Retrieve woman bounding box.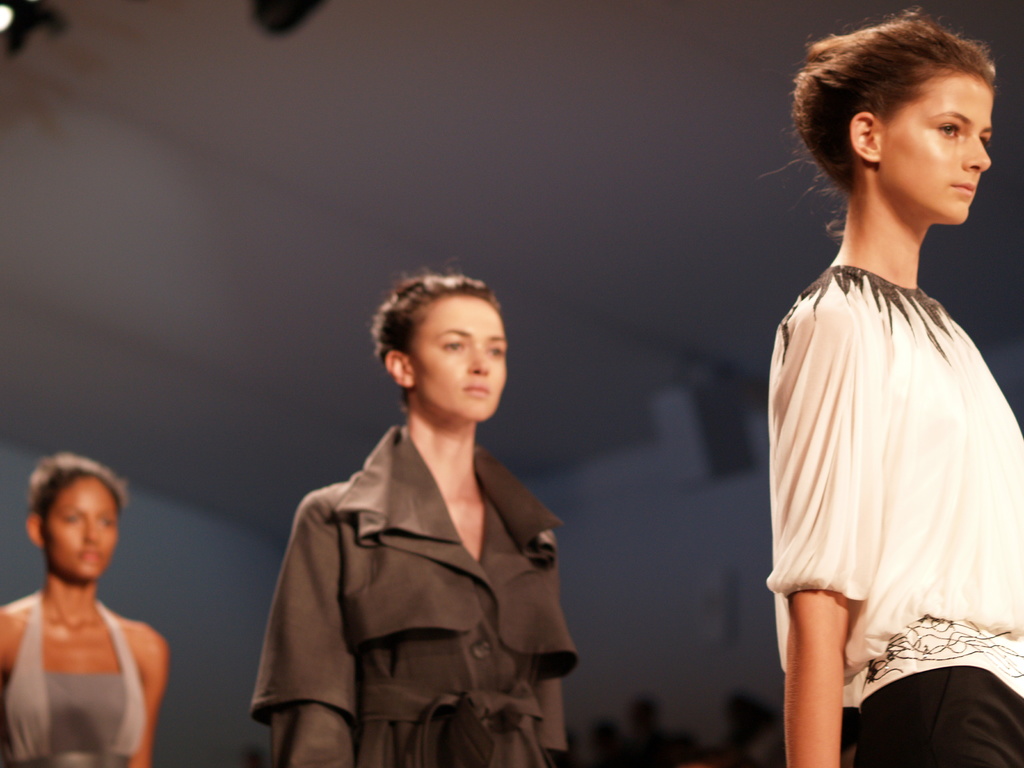
Bounding box: bbox=(765, 6, 1023, 767).
